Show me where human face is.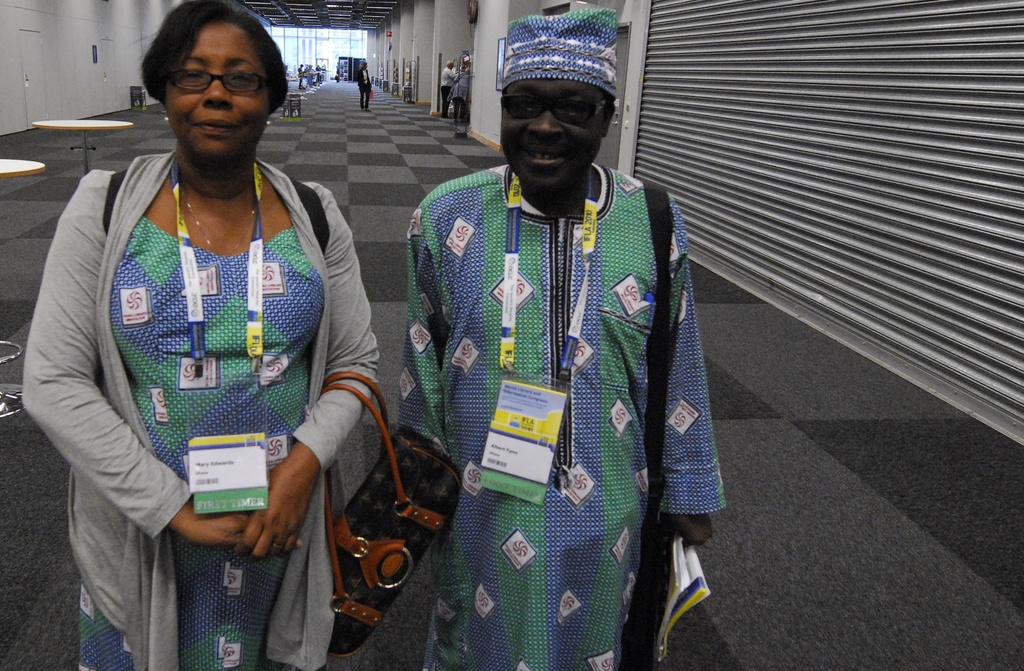
human face is at x1=163 y1=19 x2=270 y2=162.
